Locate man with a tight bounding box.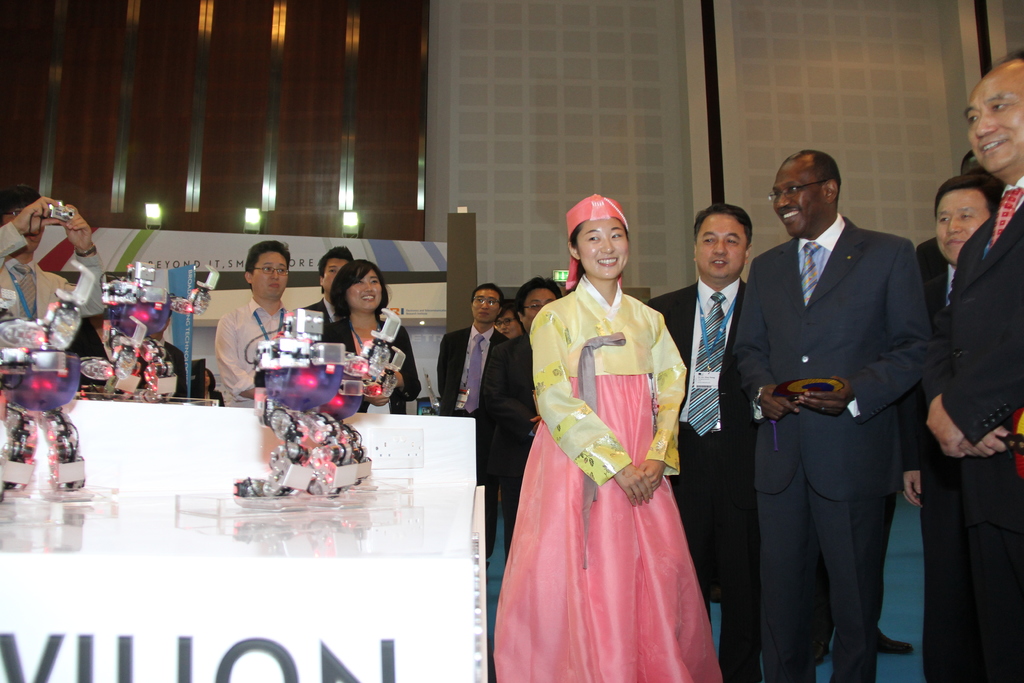
detection(299, 243, 358, 322).
